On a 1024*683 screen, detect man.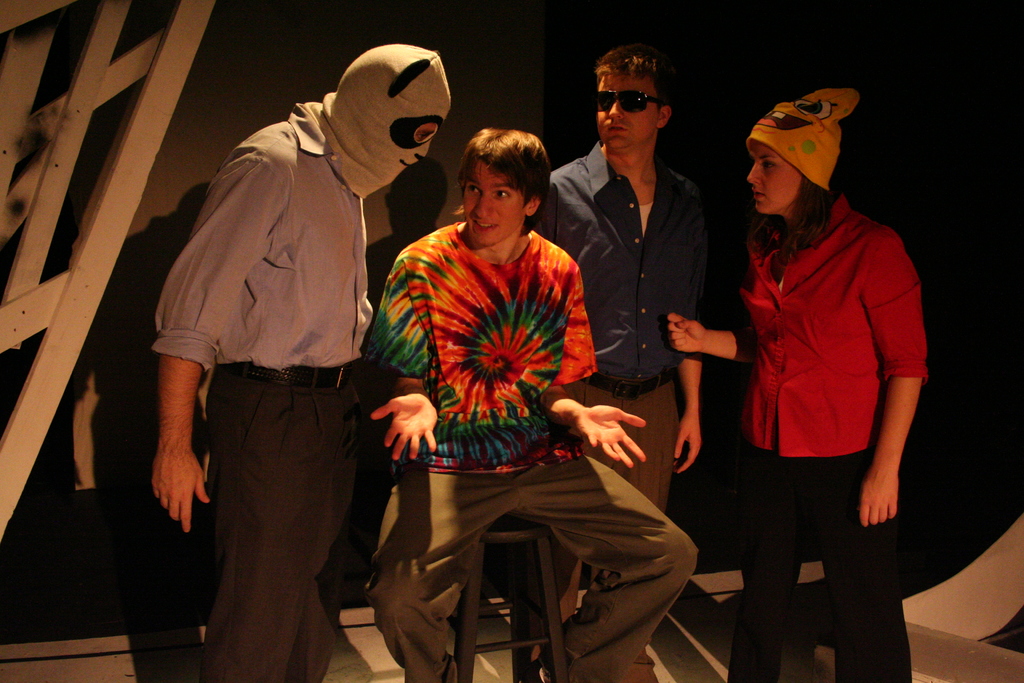
box(531, 42, 710, 682).
